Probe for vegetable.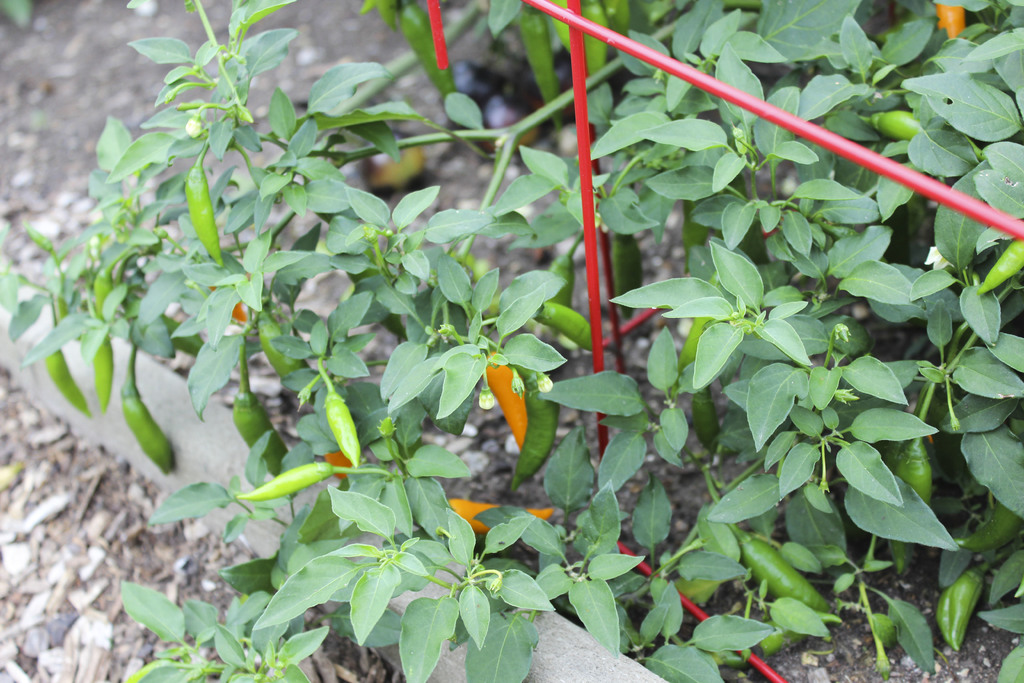
Probe result: rect(451, 497, 556, 531).
